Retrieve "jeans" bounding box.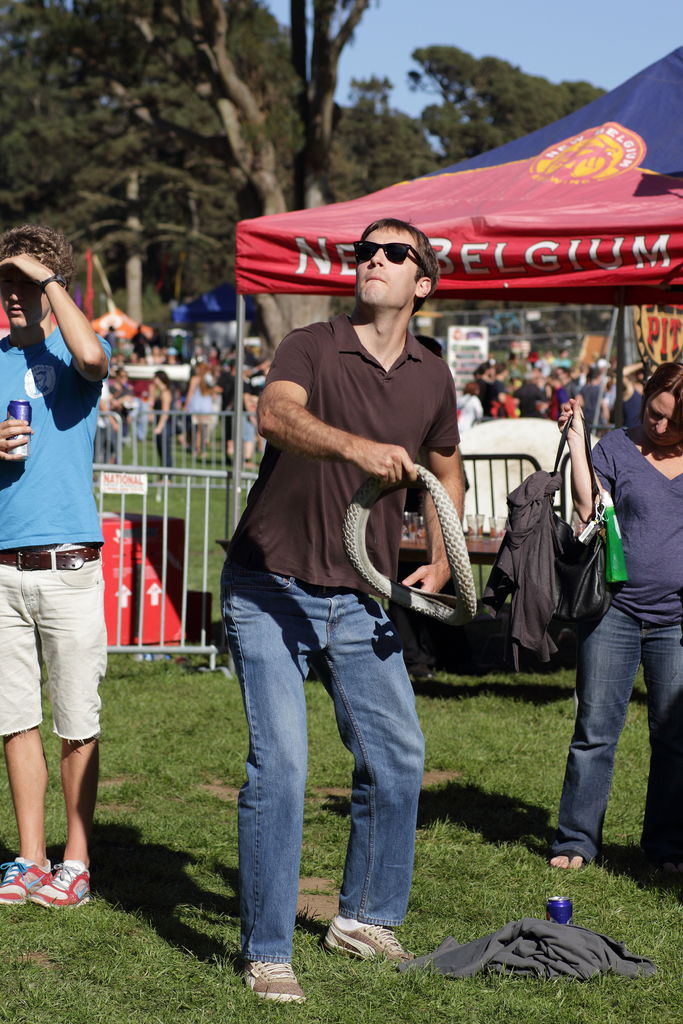
Bounding box: (x1=535, y1=588, x2=682, y2=876).
